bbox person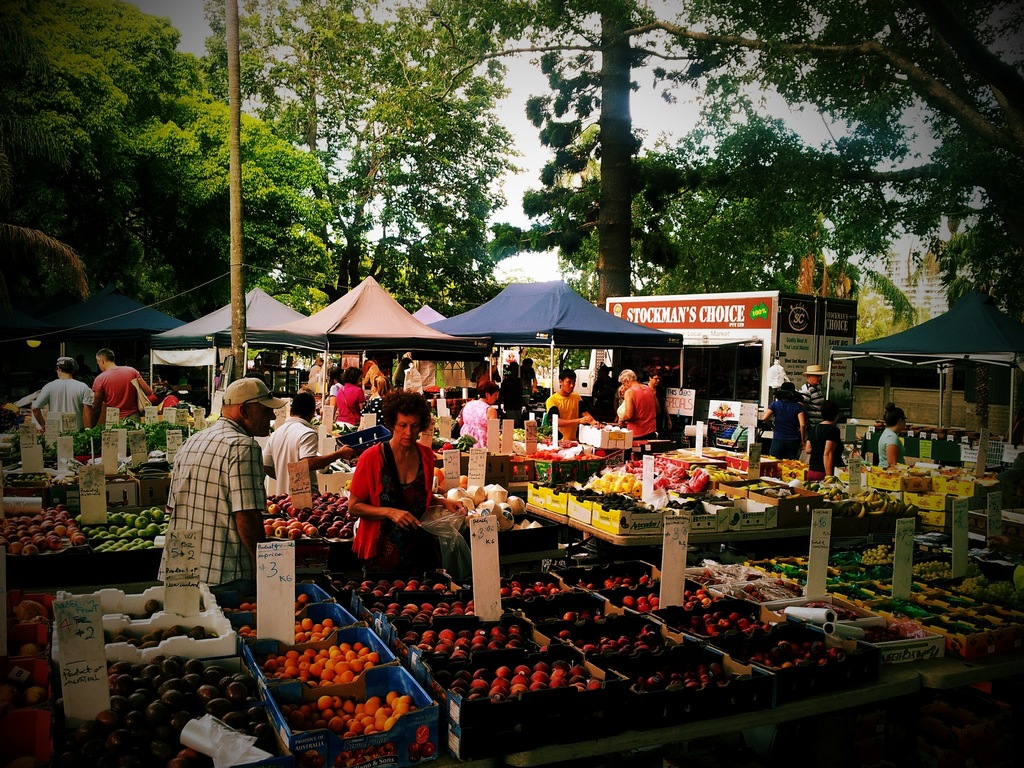
BBox(613, 368, 659, 447)
